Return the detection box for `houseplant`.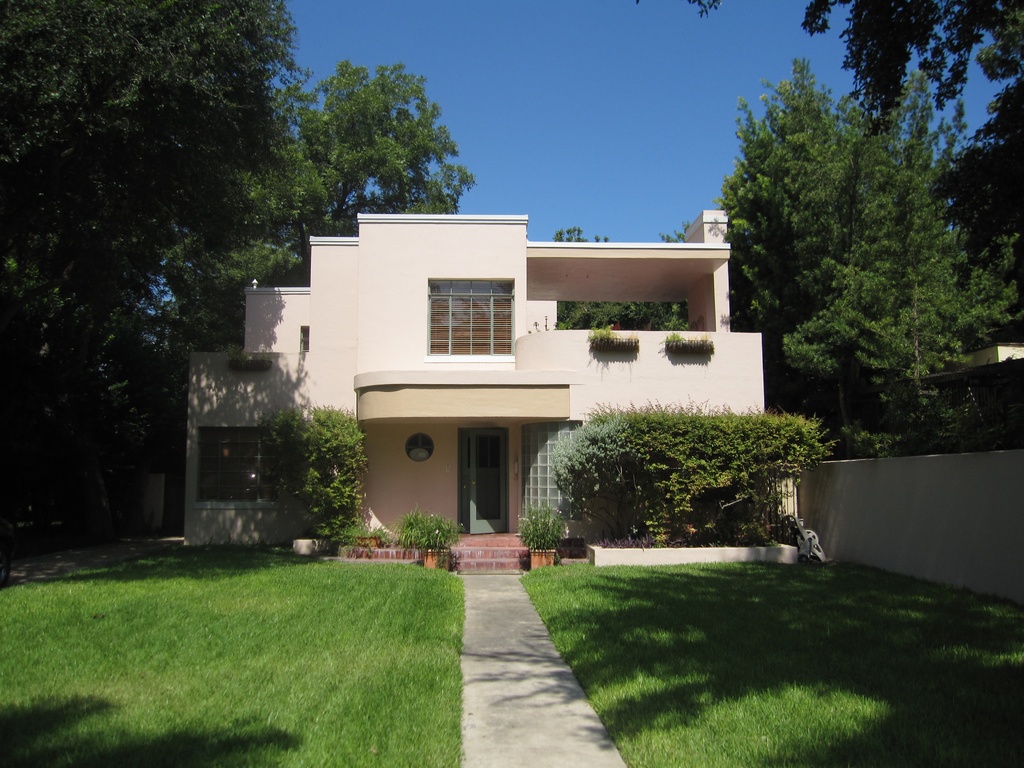
bbox=[521, 505, 572, 573].
